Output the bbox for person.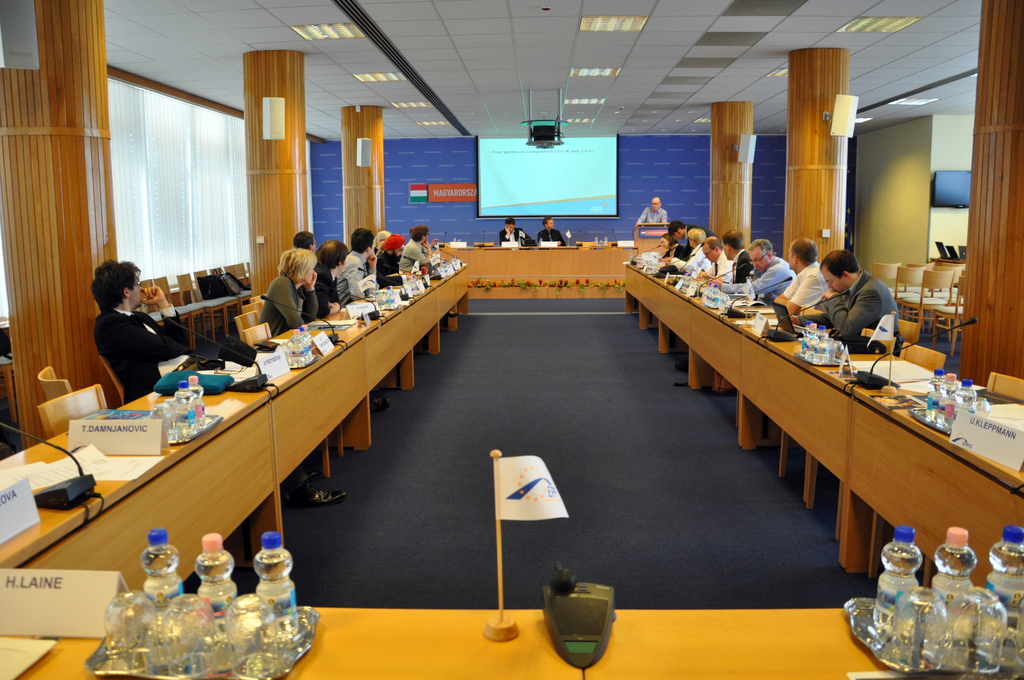
bbox(730, 243, 824, 325).
